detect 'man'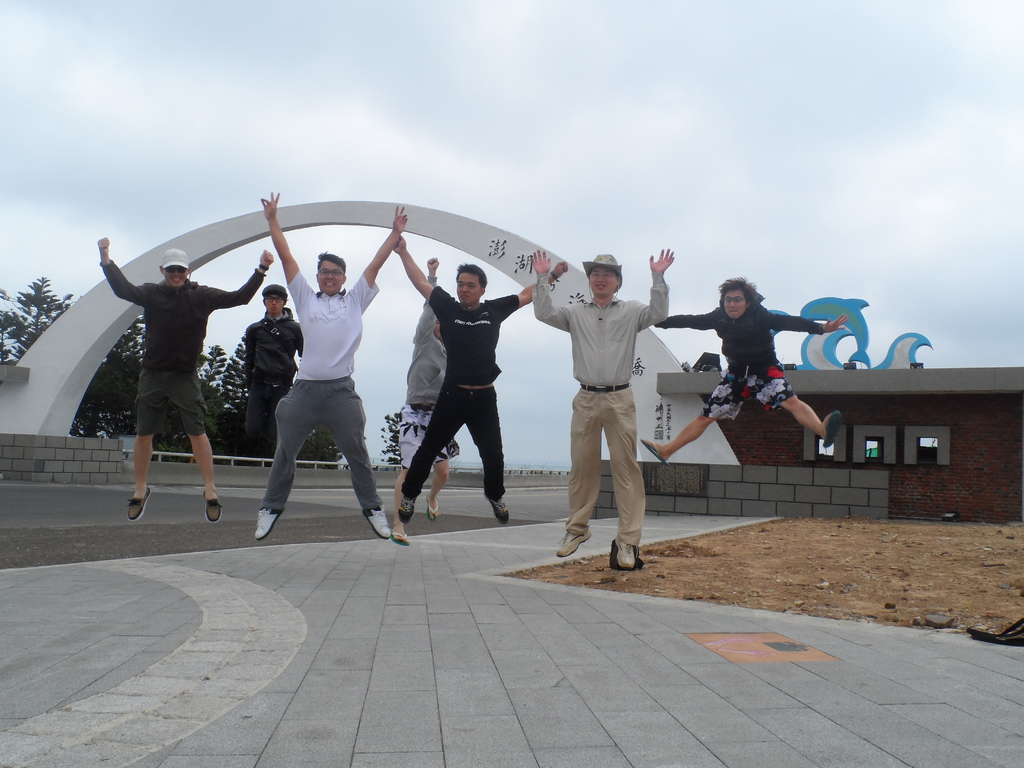
left=257, top=195, right=408, bottom=542
